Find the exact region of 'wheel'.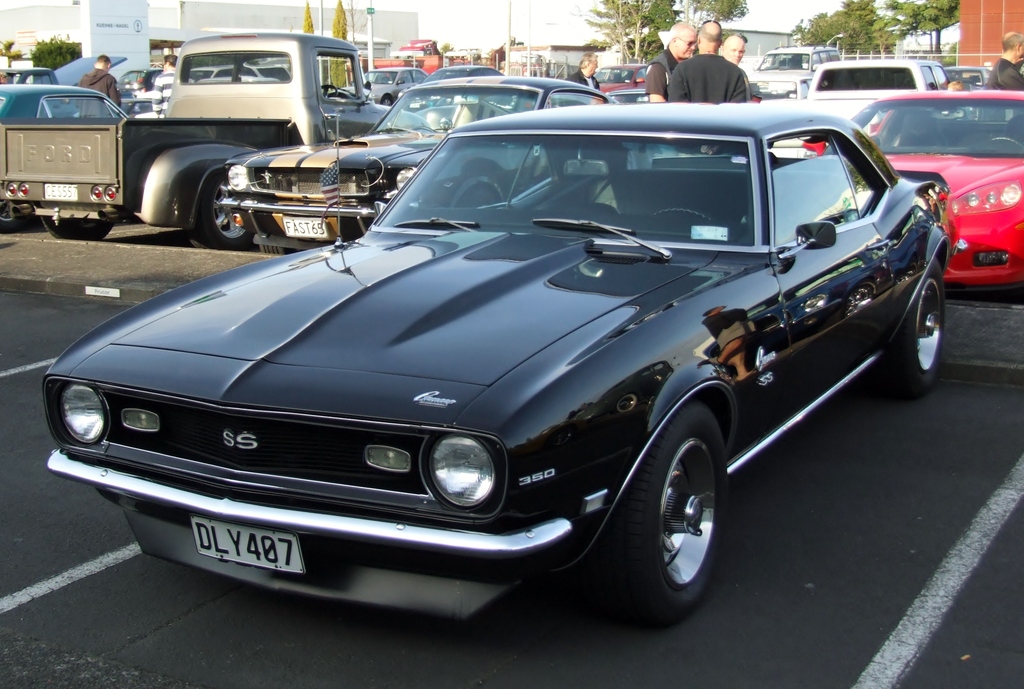
Exact region: {"left": 450, "top": 170, "right": 509, "bottom": 206}.
